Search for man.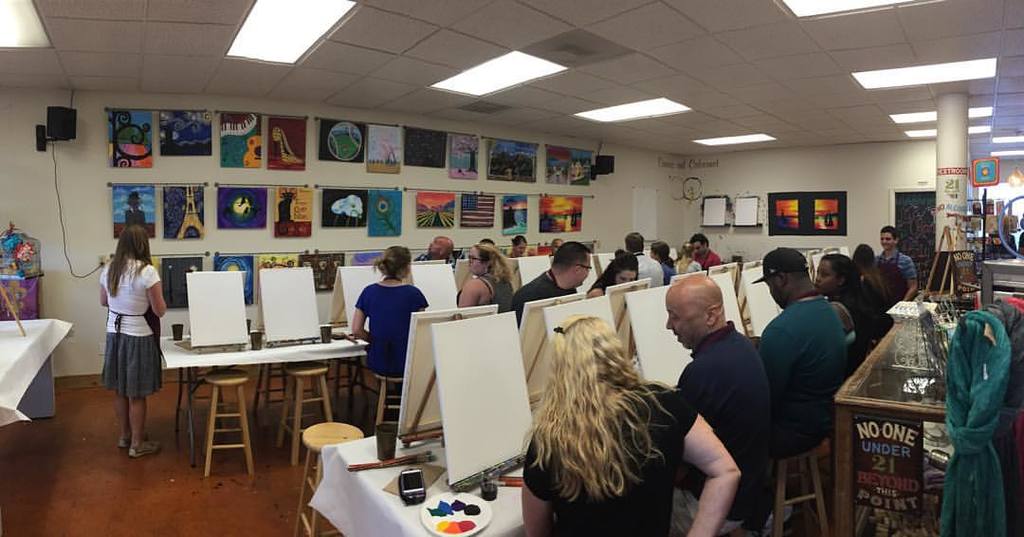
Found at select_region(762, 259, 875, 492).
